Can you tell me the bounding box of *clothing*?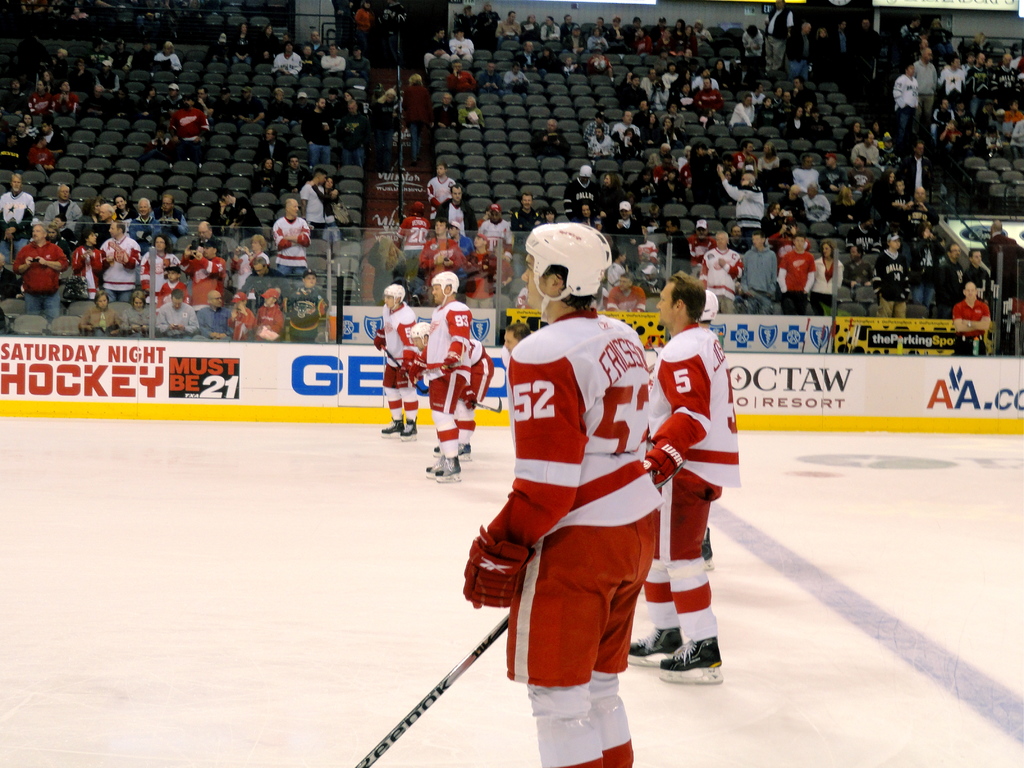
x1=225, y1=310, x2=294, y2=347.
